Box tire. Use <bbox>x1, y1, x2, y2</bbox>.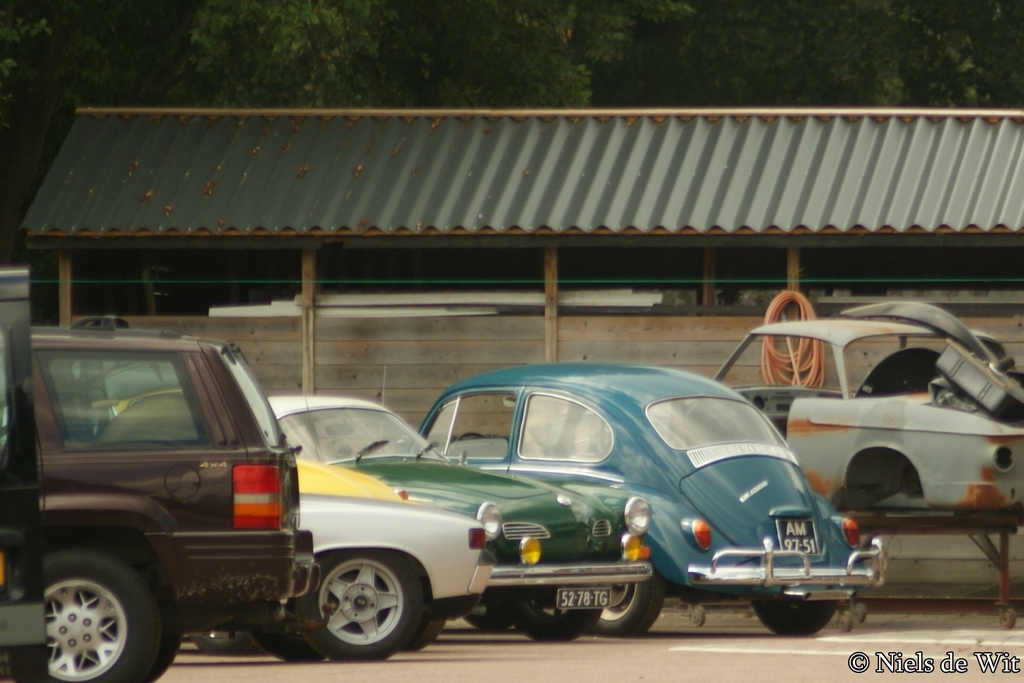
<bbox>402, 601, 441, 654</bbox>.
